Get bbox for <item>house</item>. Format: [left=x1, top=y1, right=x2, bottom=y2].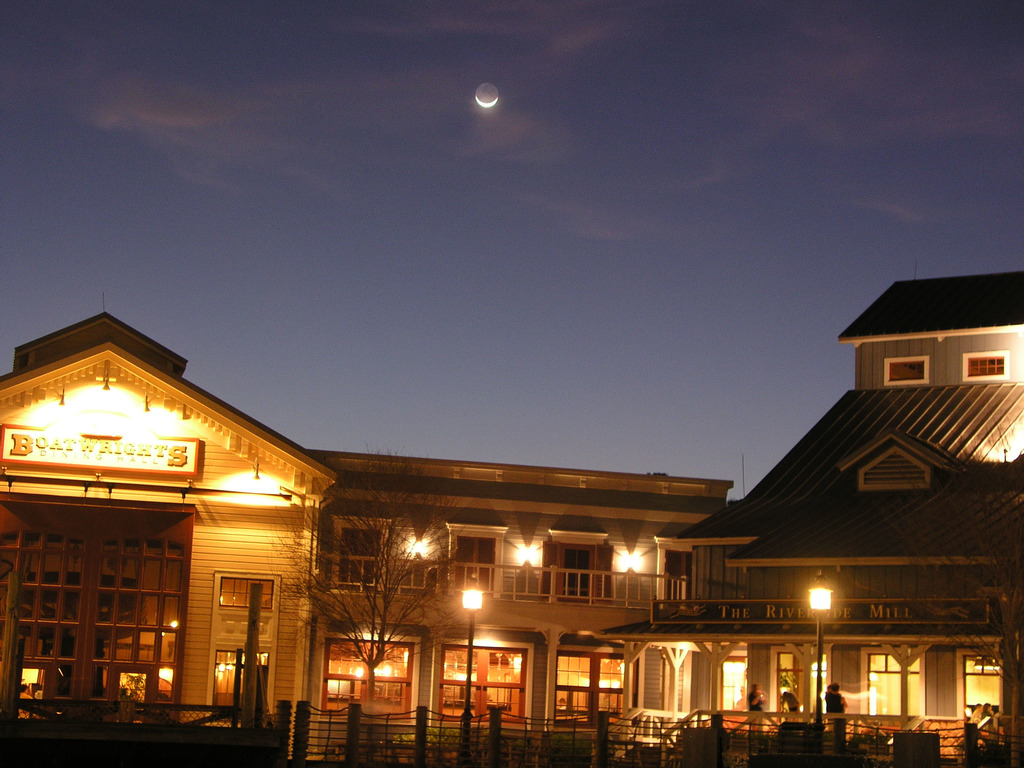
[left=322, top=419, right=701, bottom=756].
